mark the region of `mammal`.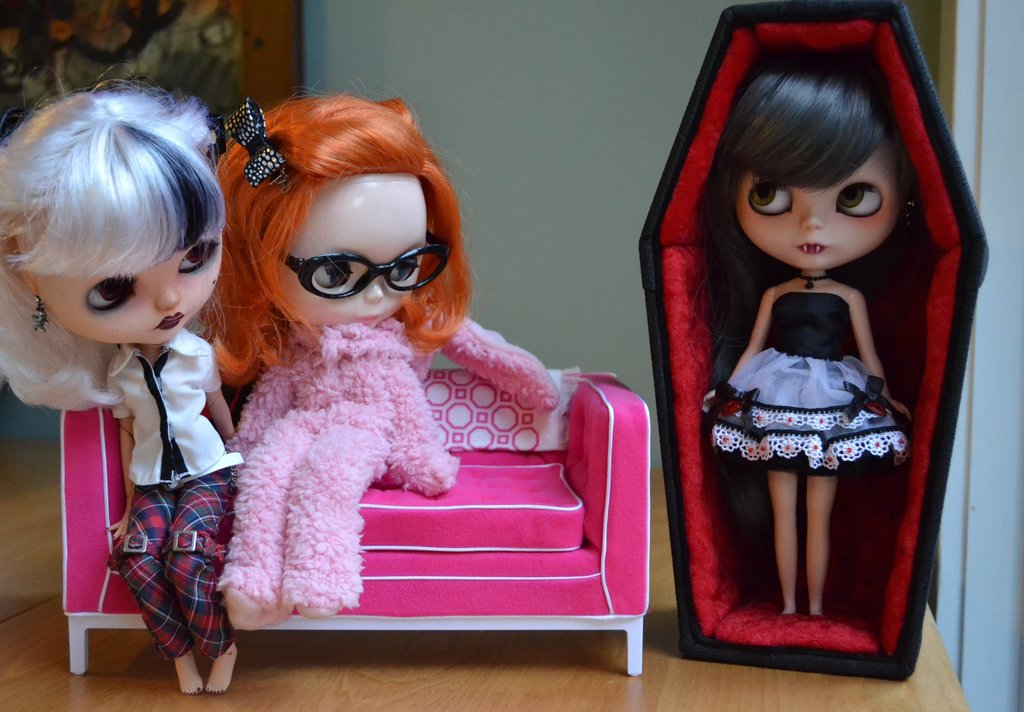
Region: BBox(15, 84, 261, 646).
